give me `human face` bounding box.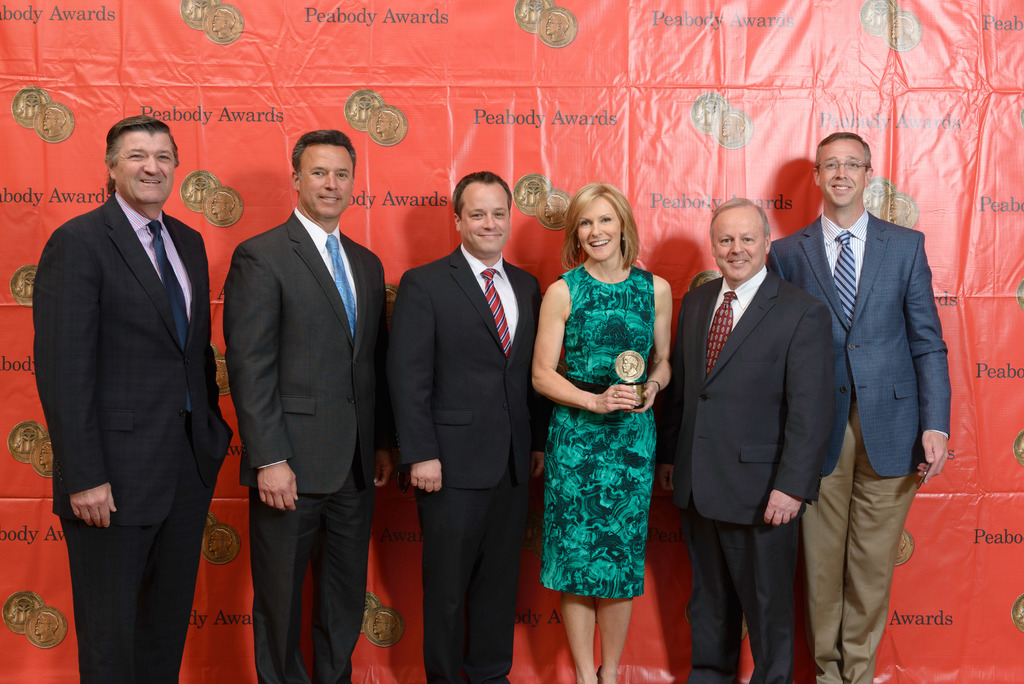
(300, 139, 355, 210).
